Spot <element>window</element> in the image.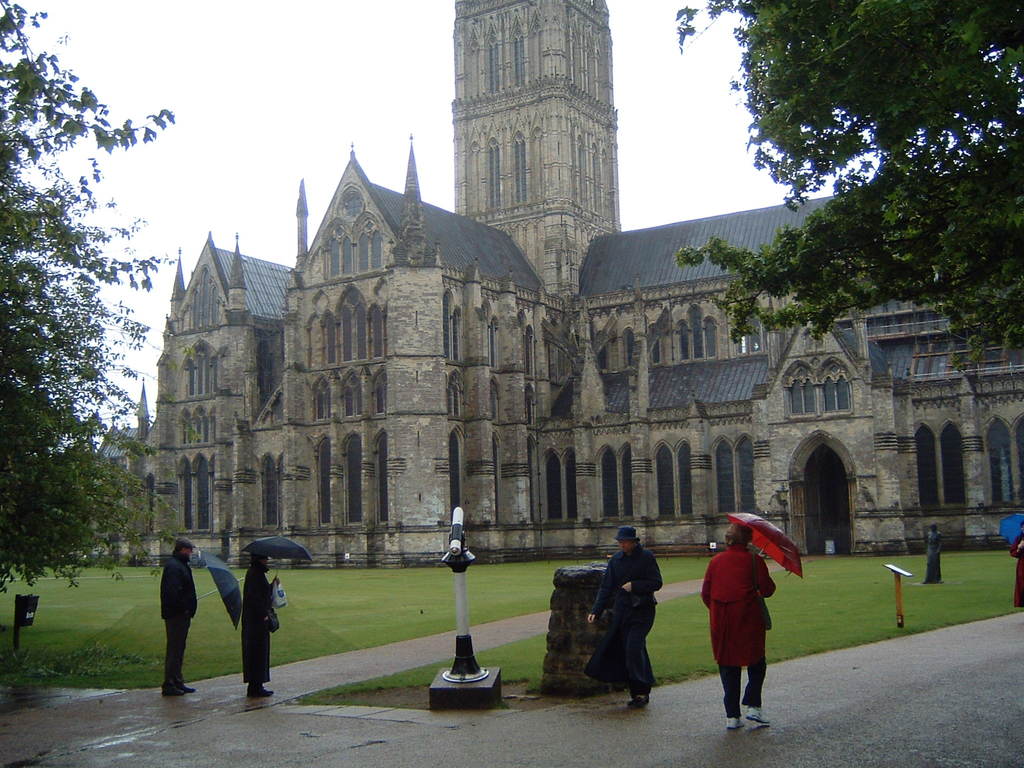
<element>window</element> found at x1=785, y1=364, x2=814, y2=416.
